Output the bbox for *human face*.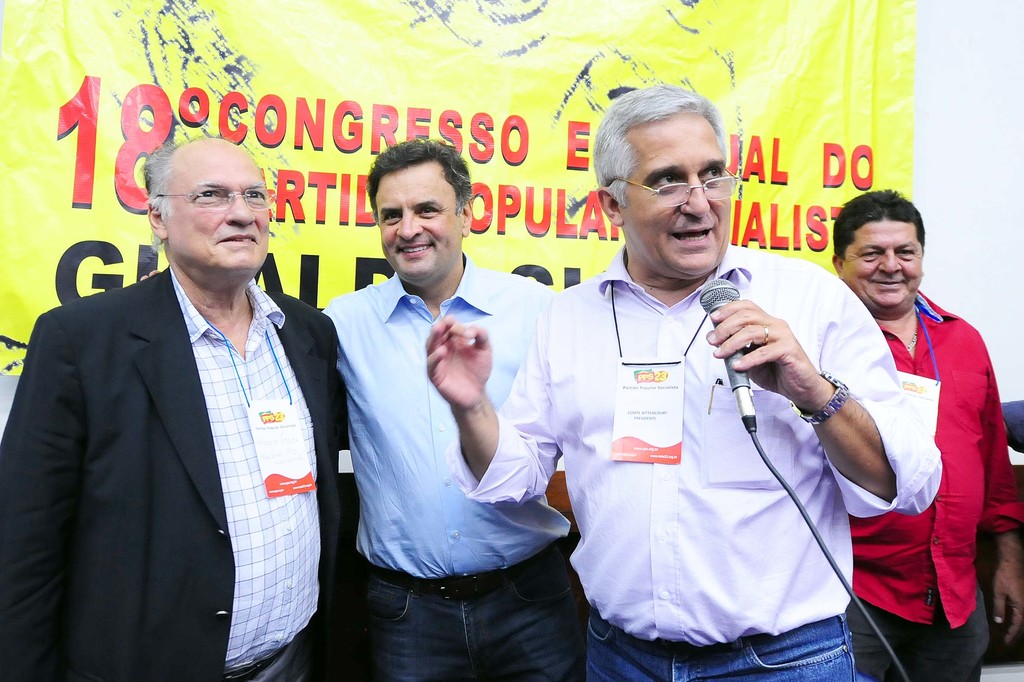
[left=165, top=138, right=273, bottom=275].
